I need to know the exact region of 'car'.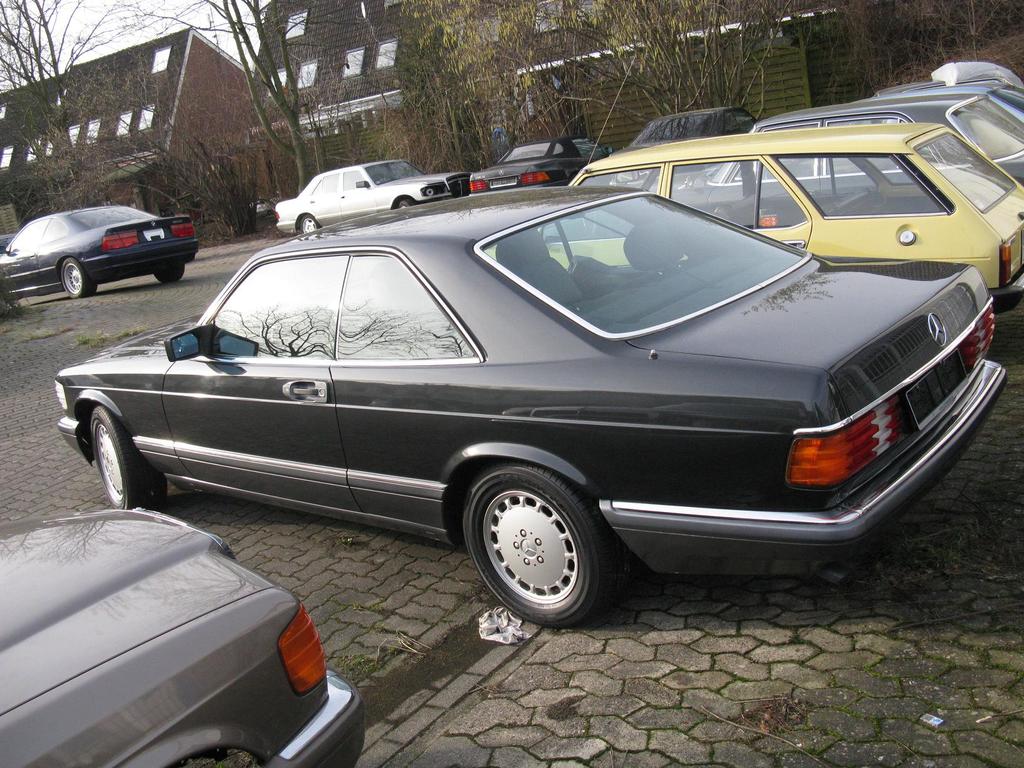
Region: 0/232/17/252.
